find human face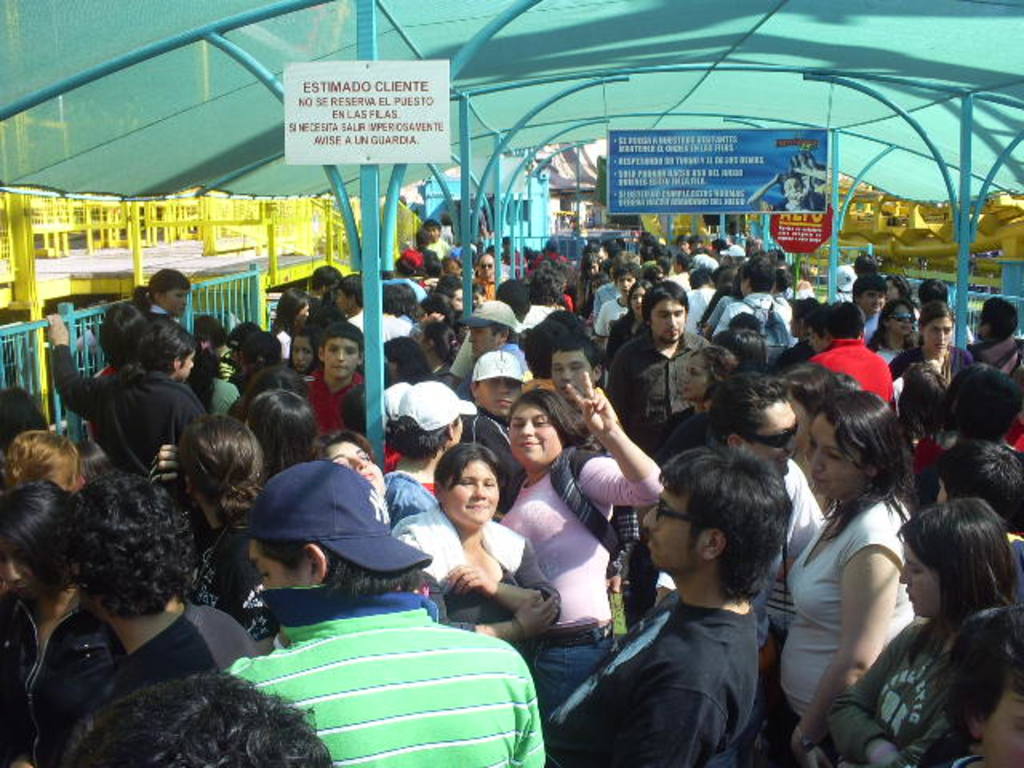
[288,336,307,365]
